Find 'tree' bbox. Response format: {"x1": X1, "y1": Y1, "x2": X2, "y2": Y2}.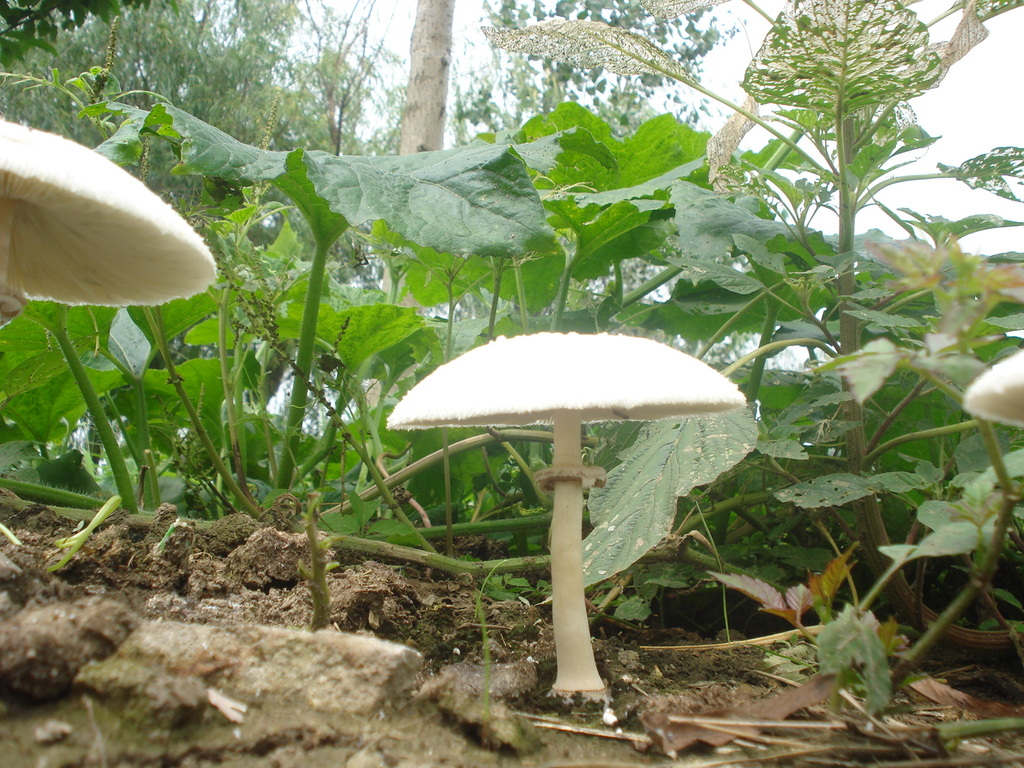
{"x1": 307, "y1": 0, "x2": 385, "y2": 156}.
